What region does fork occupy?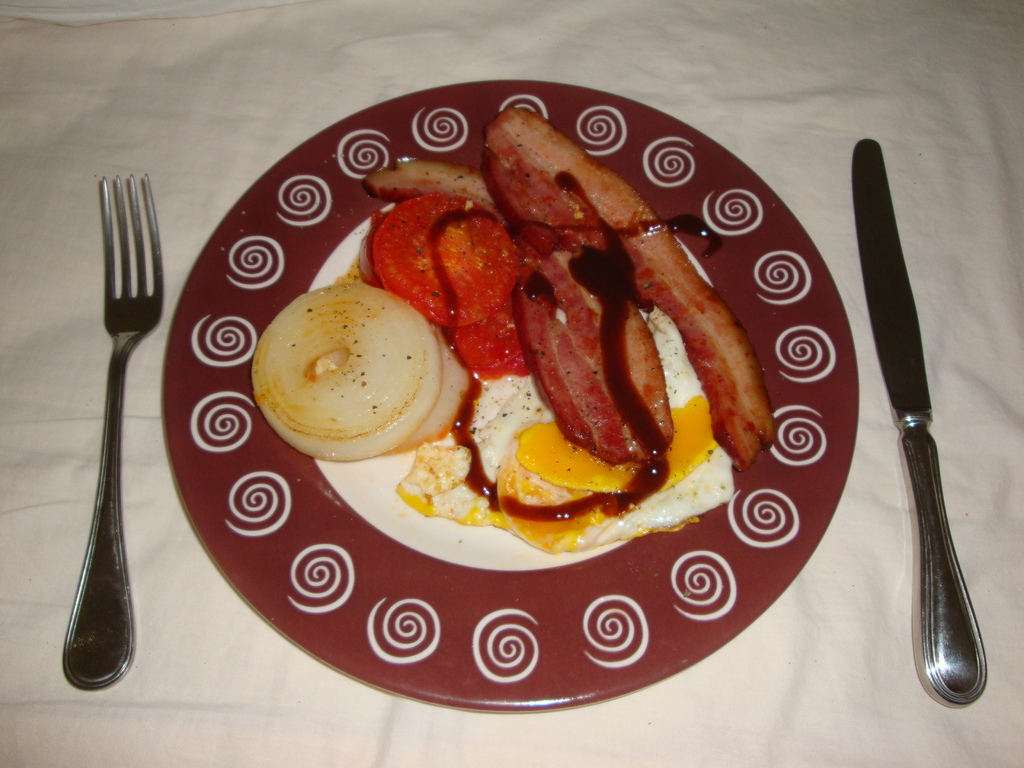
46,150,191,687.
